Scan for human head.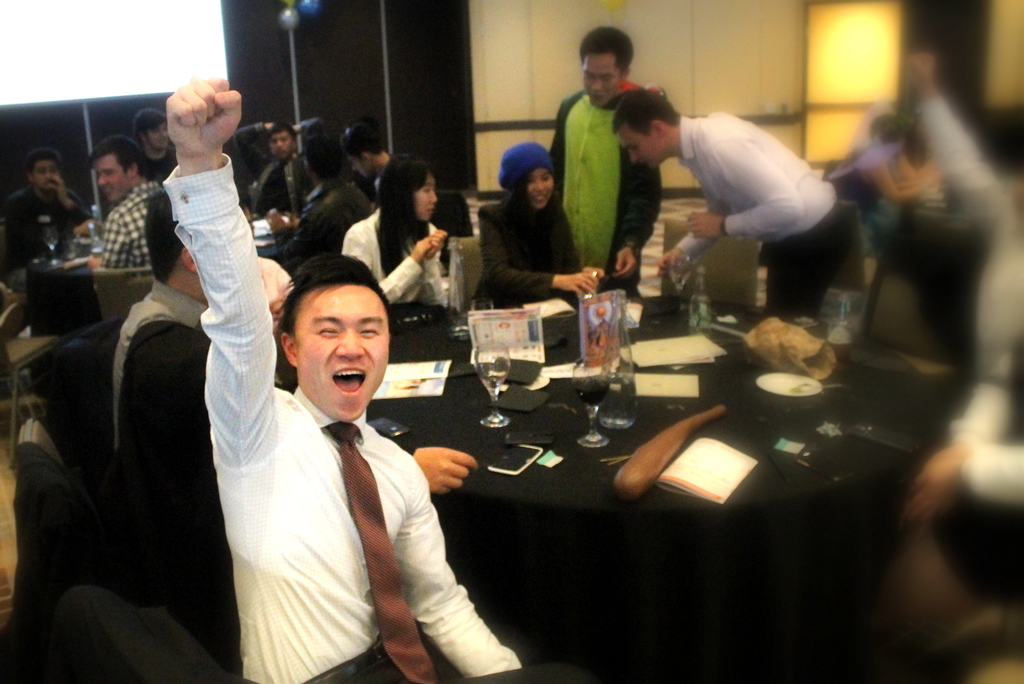
Scan result: select_region(307, 143, 341, 183).
